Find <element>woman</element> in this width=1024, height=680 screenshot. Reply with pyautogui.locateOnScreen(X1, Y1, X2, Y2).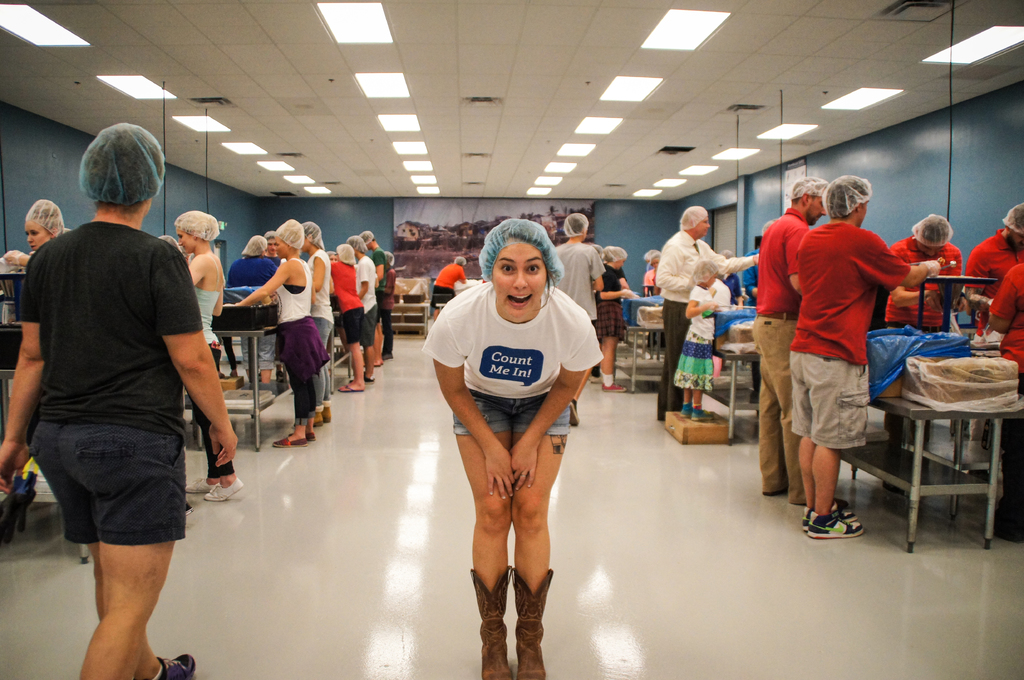
pyautogui.locateOnScreen(0, 194, 75, 267).
